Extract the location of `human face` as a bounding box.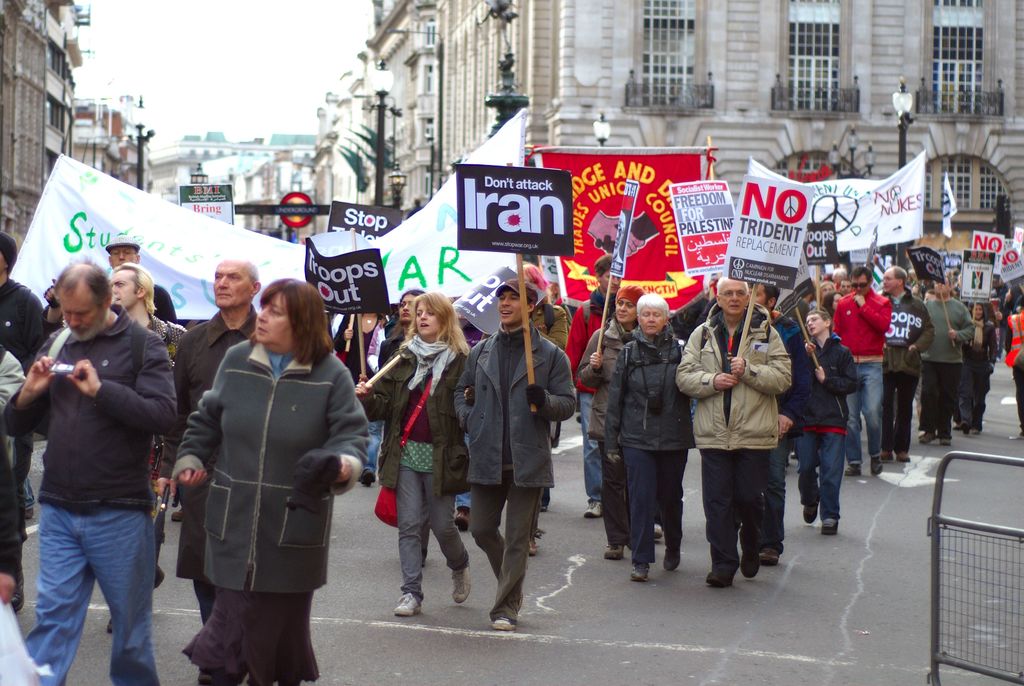
643:311:666:336.
